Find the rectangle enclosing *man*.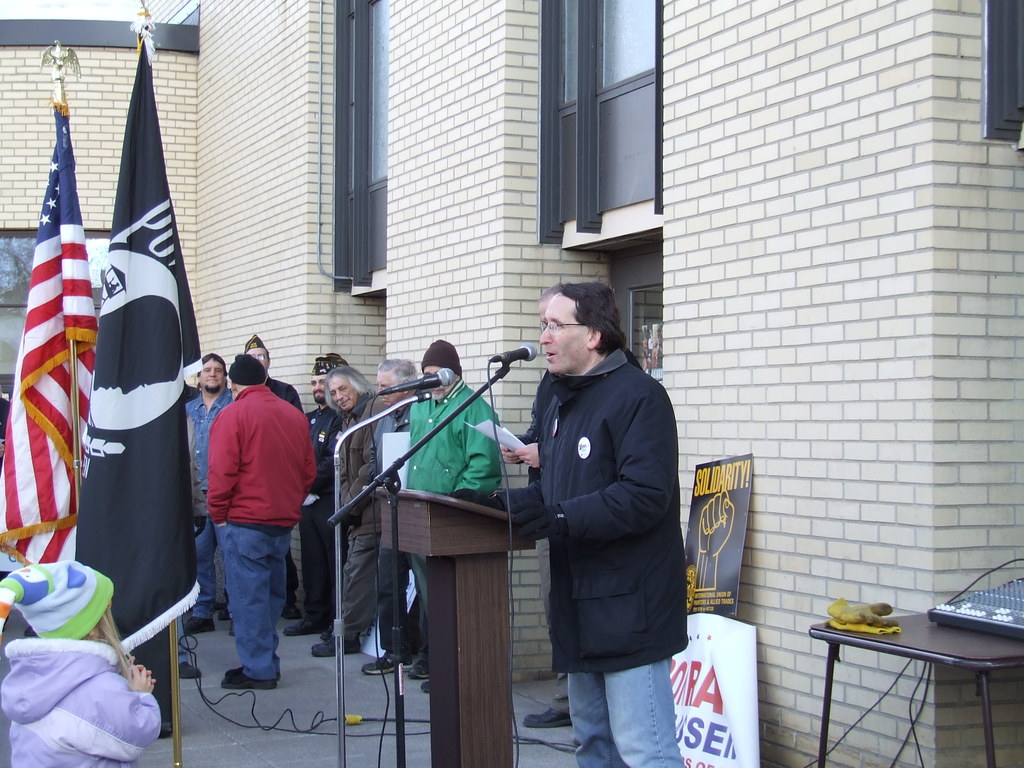
{"x1": 436, "y1": 278, "x2": 687, "y2": 767}.
